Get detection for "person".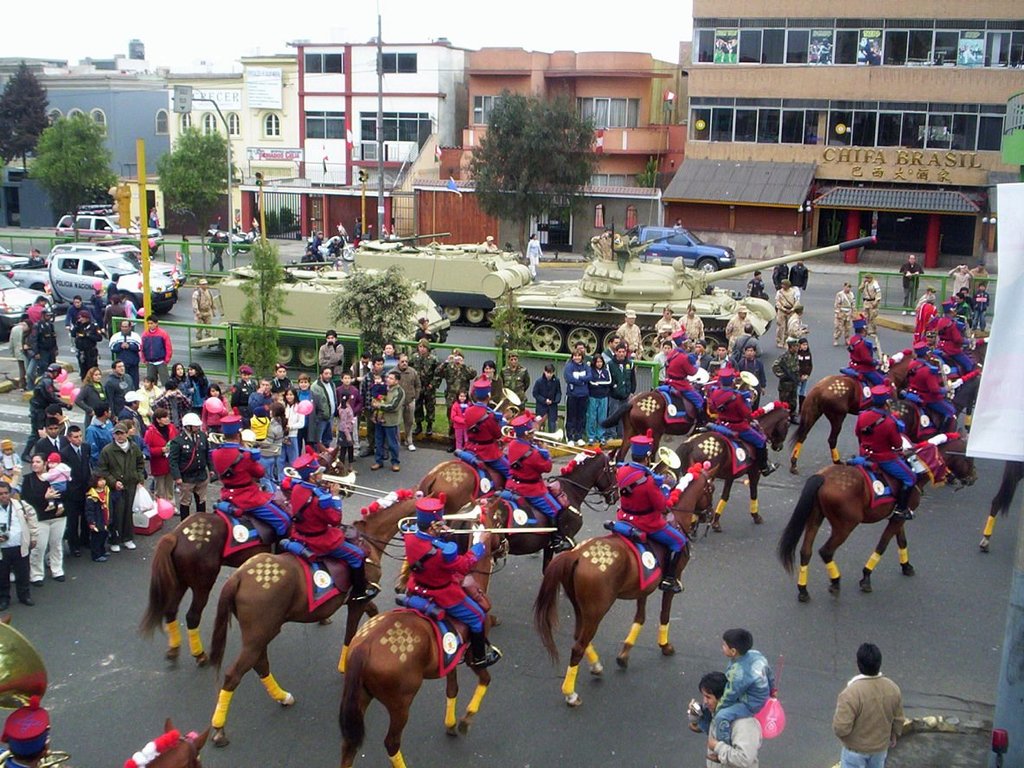
Detection: {"left": 21, "top": 453, "right": 72, "bottom": 583}.
